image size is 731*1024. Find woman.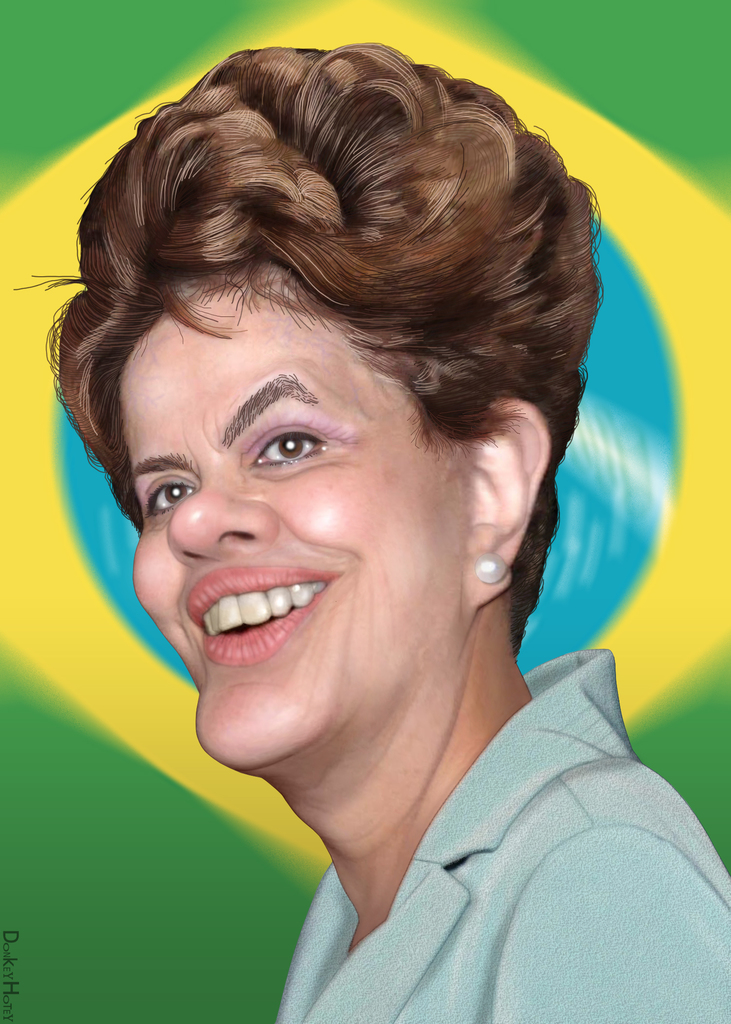
(left=0, top=38, right=730, bottom=1023).
